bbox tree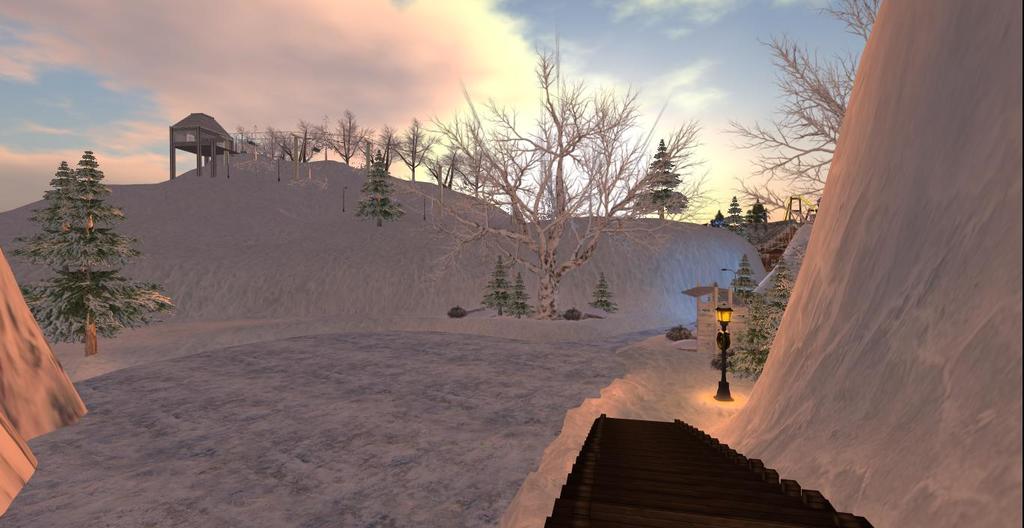
(361, 156, 406, 228)
